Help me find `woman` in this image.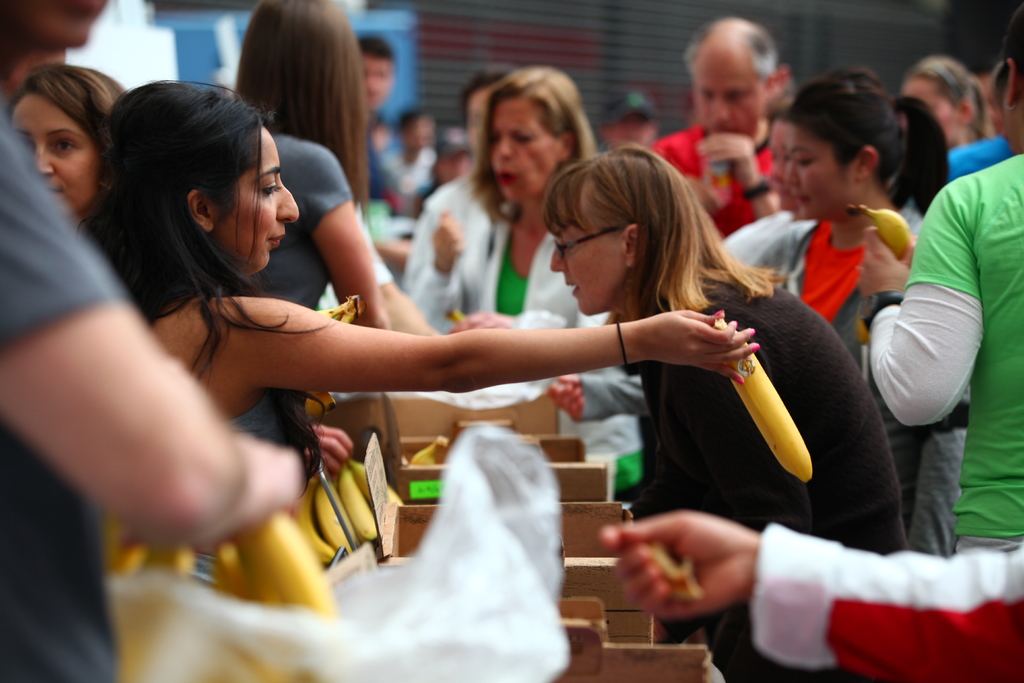
Found it: <box>877,51,1000,206</box>.
